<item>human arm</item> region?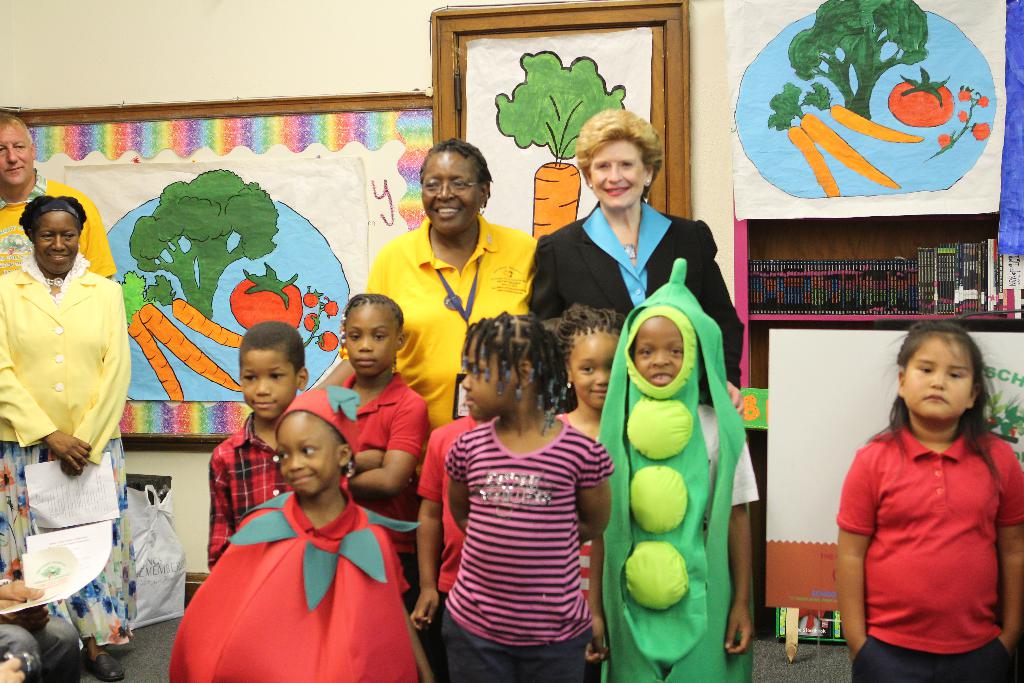
select_region(205, 443, 237, 572)
